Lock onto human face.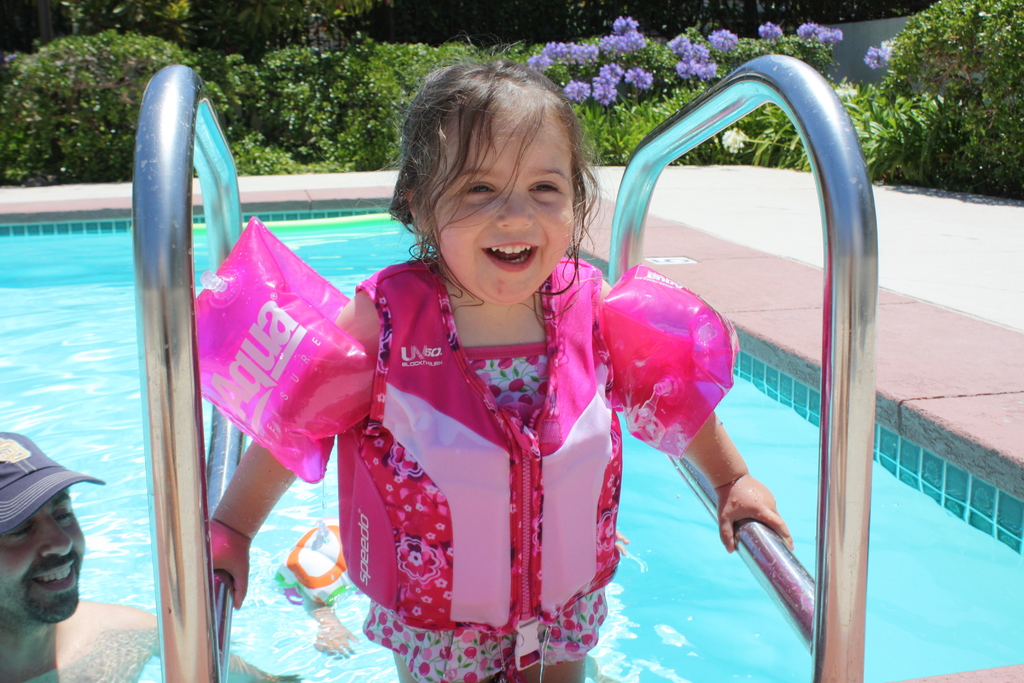
Locked: bbox=[428, 120, 577, 306].
